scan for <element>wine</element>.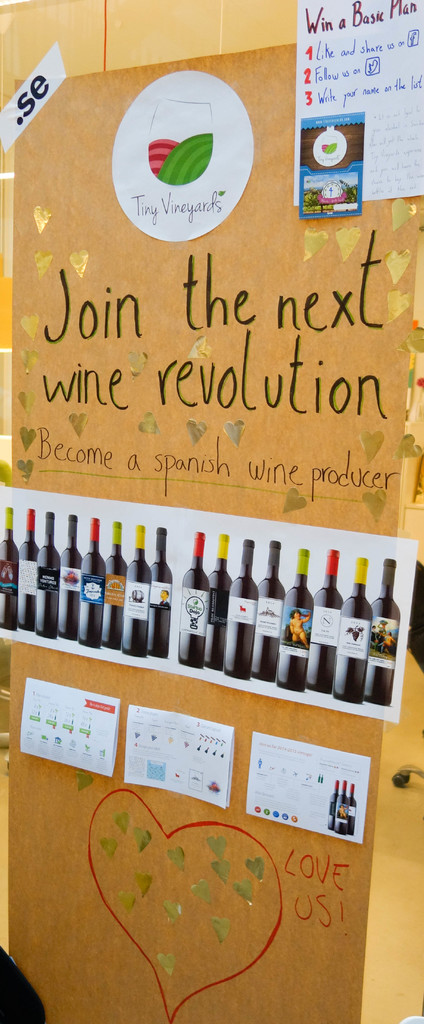
Scan result: 122 523 148 656.
